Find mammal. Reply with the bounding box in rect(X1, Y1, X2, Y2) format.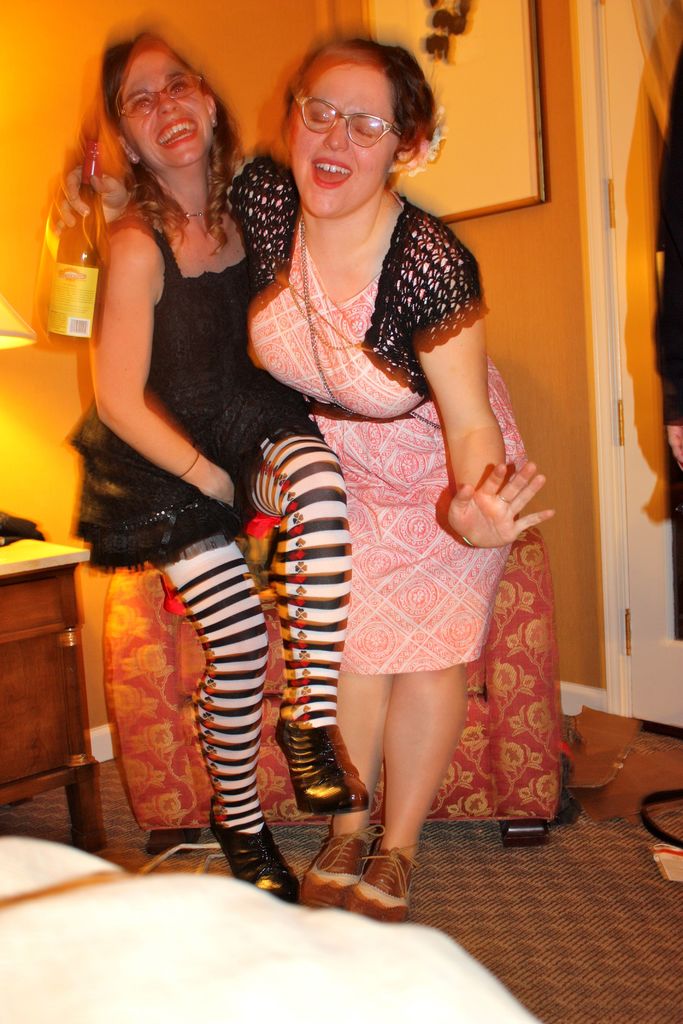
rect(64, 40, 548, 886).
